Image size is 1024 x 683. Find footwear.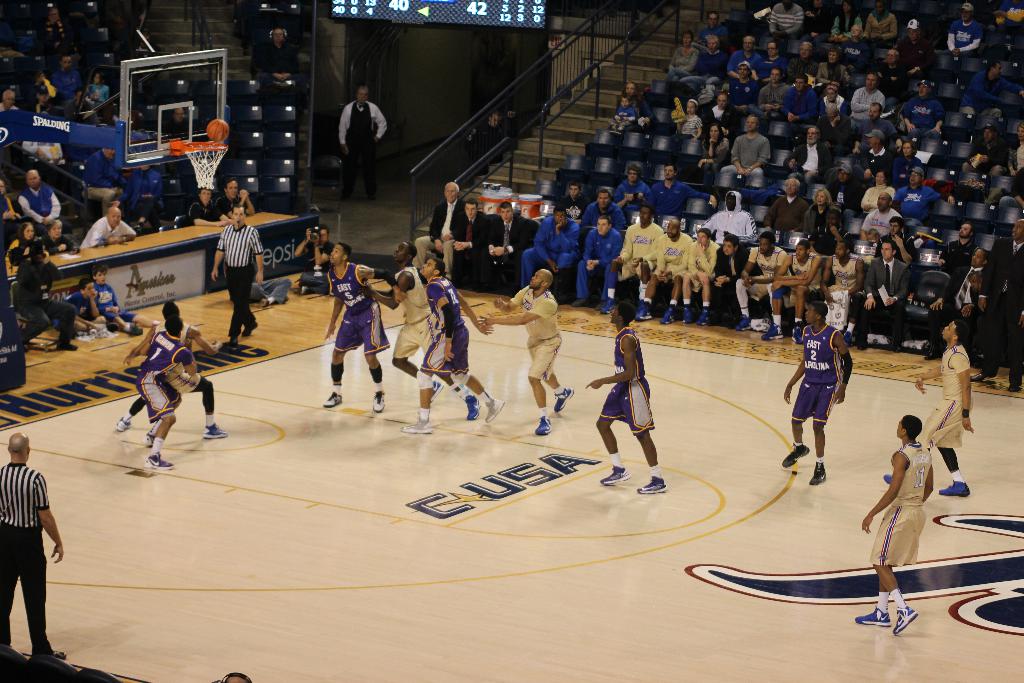
BBox(428, 382, 444, 401).
